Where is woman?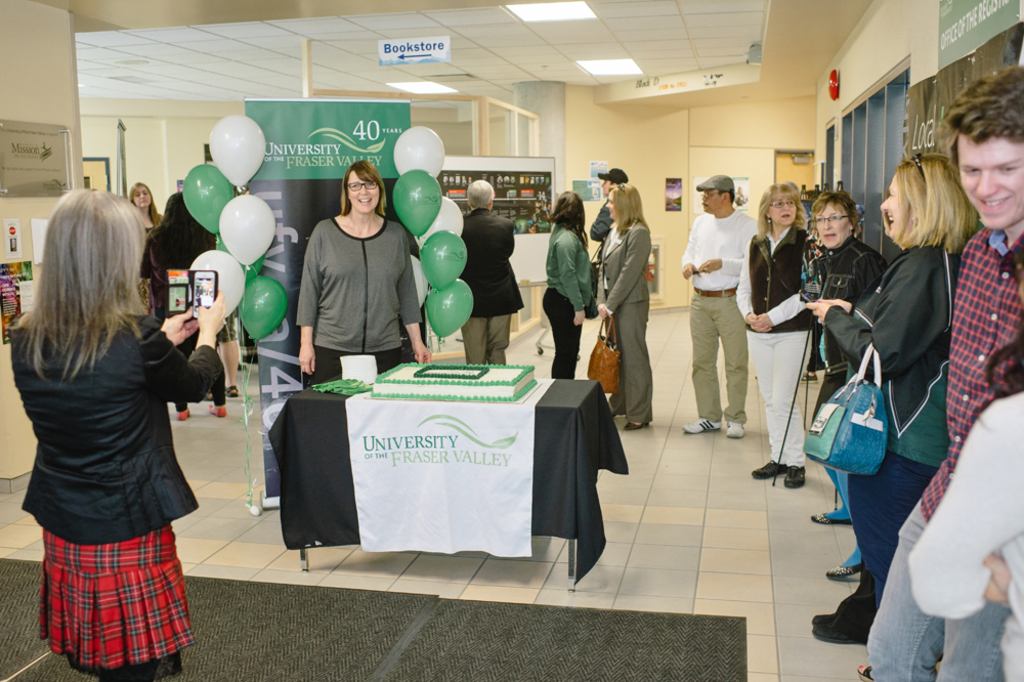
(x1=141, y1=193, x2=227, y2=421).
